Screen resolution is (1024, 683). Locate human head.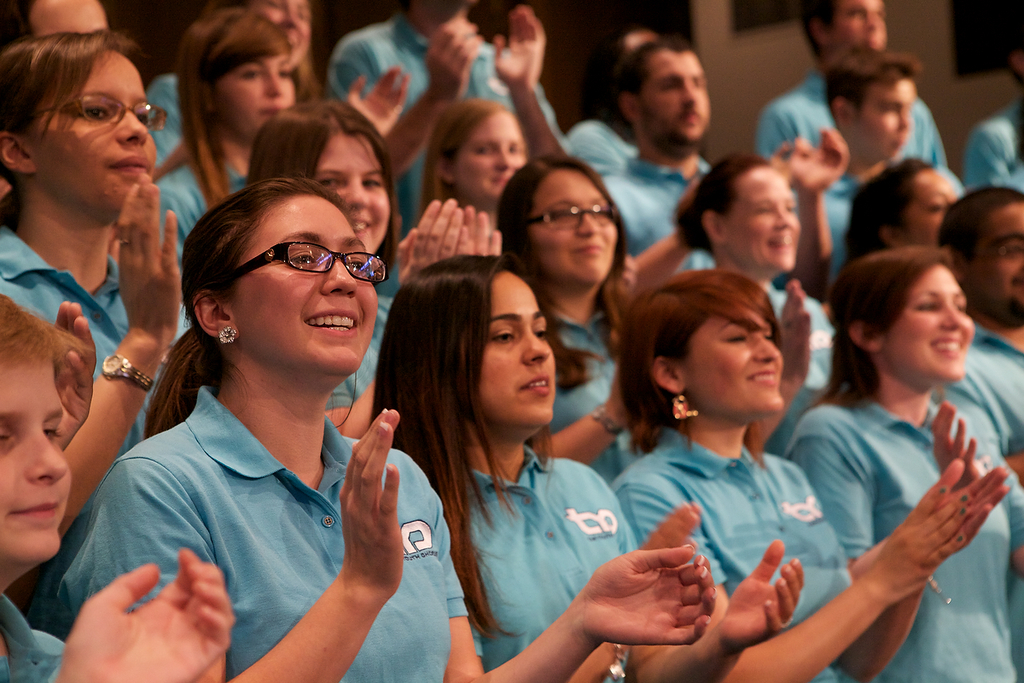
locate(849, 161, 957, 251).
